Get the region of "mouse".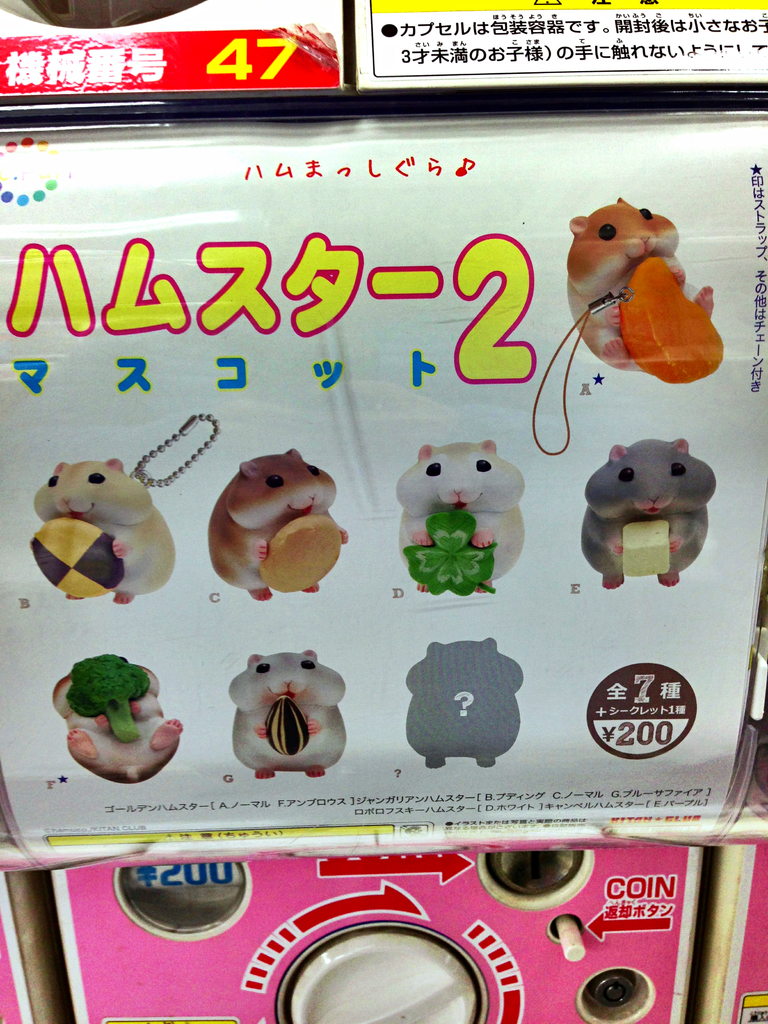
left=222, top=643, right=346, bottom=781.
